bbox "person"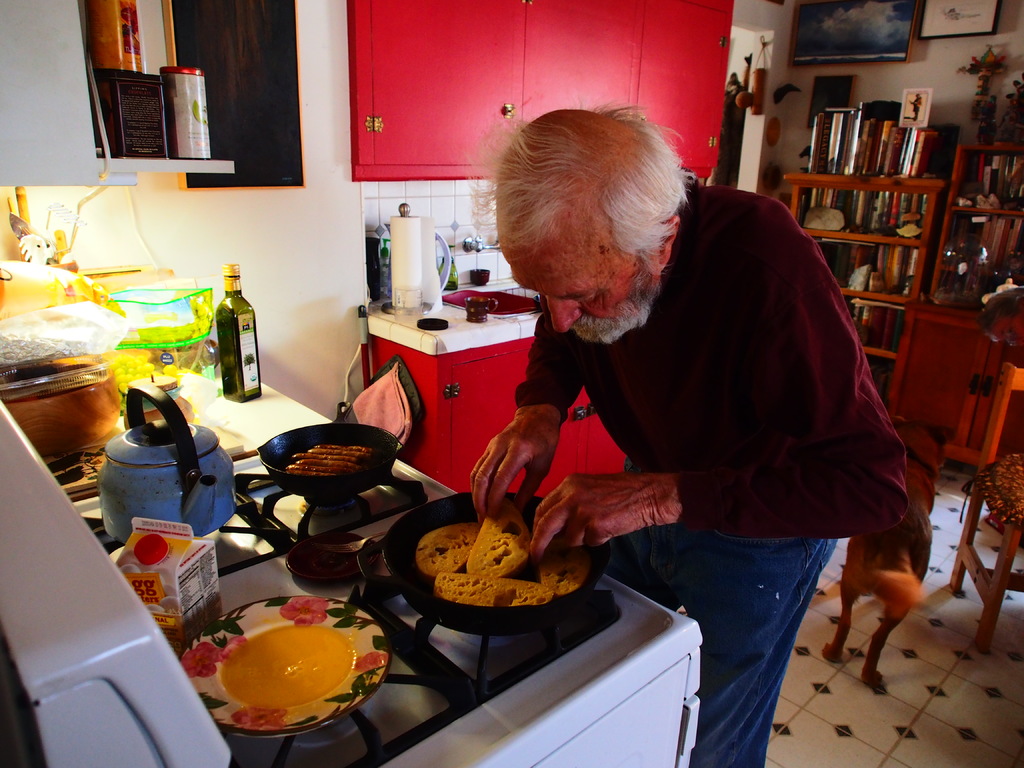
464 94 915 767
